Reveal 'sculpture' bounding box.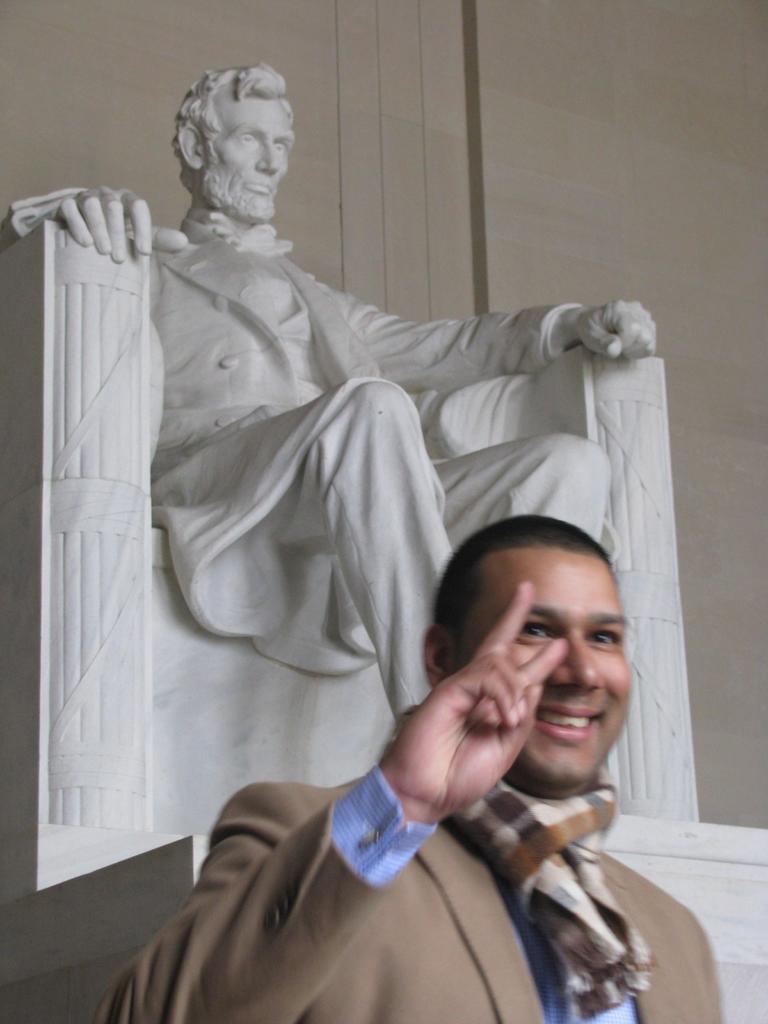
Revealed: BBox(8, 126, 680, 1014).
